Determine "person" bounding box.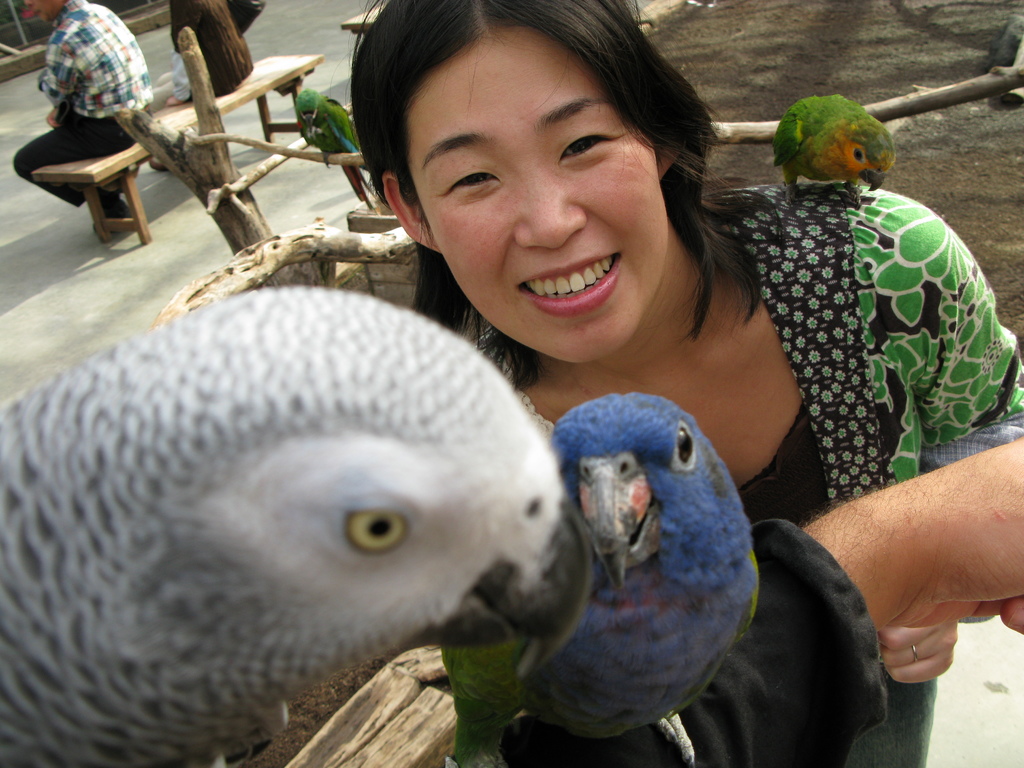
Determined: 348, 0, 1023, 767.
